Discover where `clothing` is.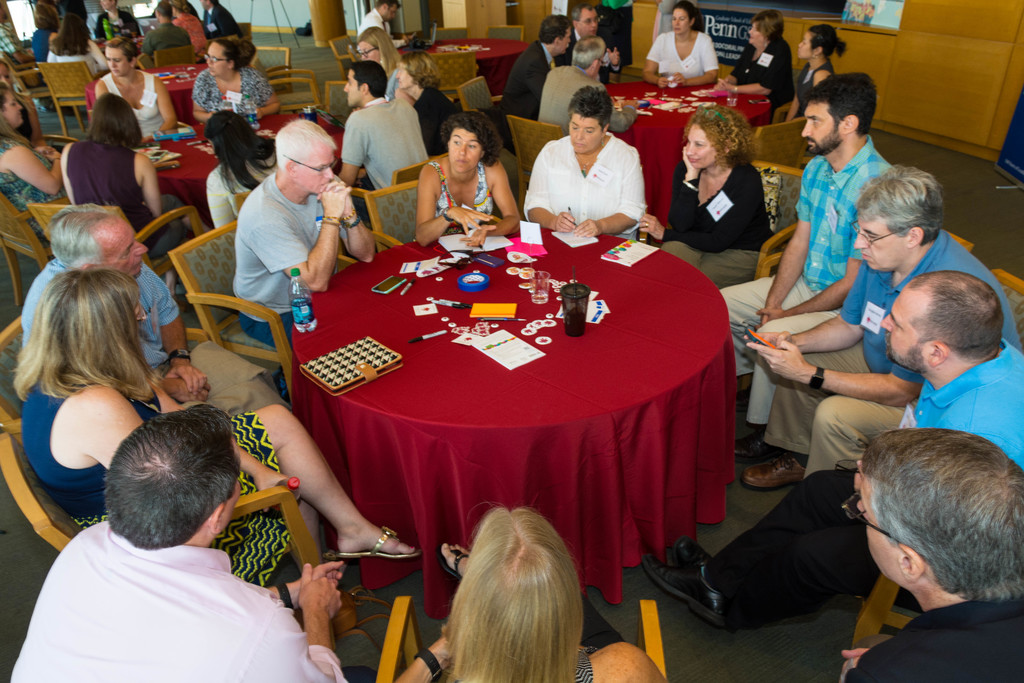
Discovered at {"left": 703, "top": 340, "right": 1023, "bottom": 627}.
